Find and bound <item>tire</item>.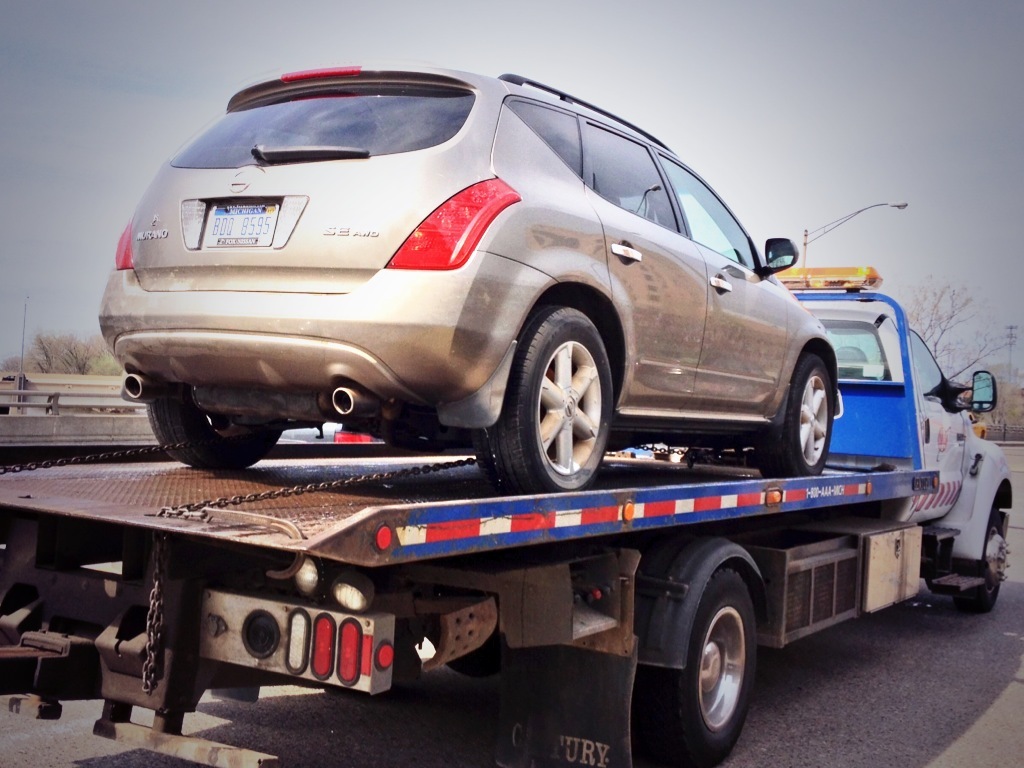
Bound: Rect(758, 352, 836, 474).
